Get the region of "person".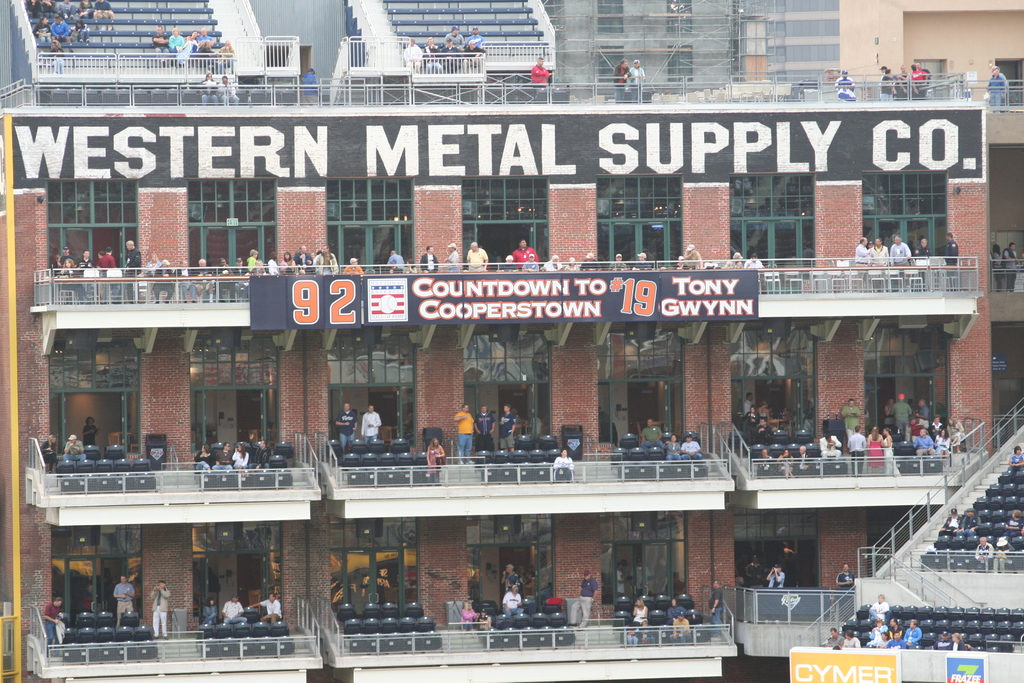
detection(890, 234, 911, 268).
